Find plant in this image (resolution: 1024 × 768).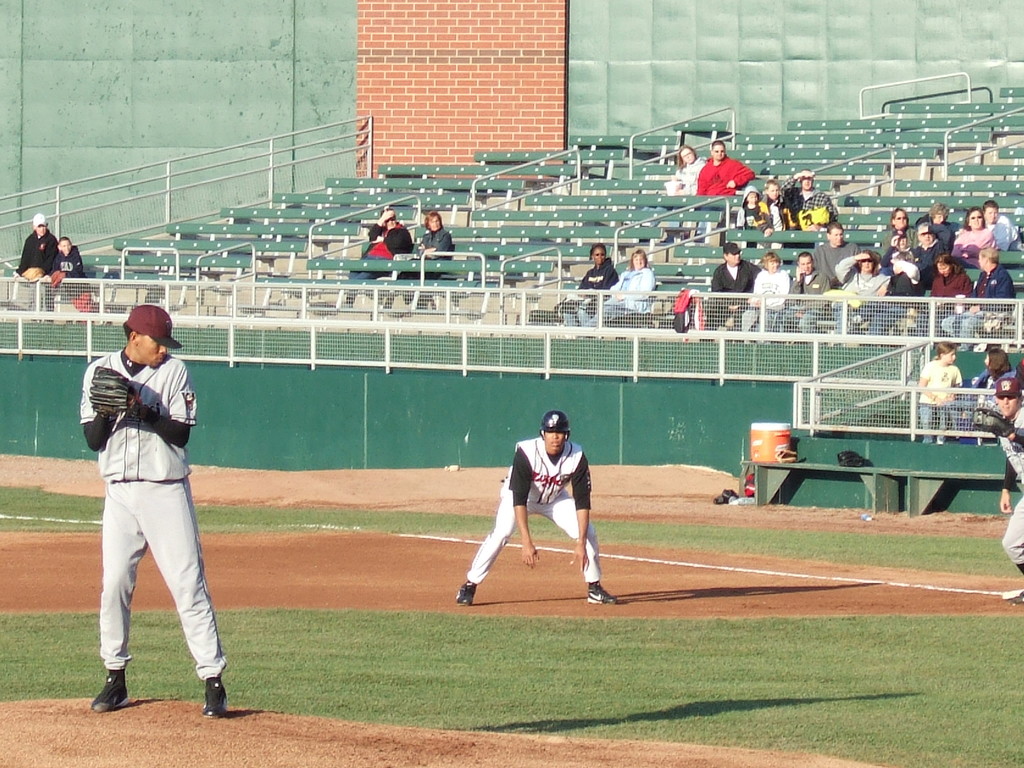
{"left": 0, "top": 615, "right": 1023, "bottom": 767}.
